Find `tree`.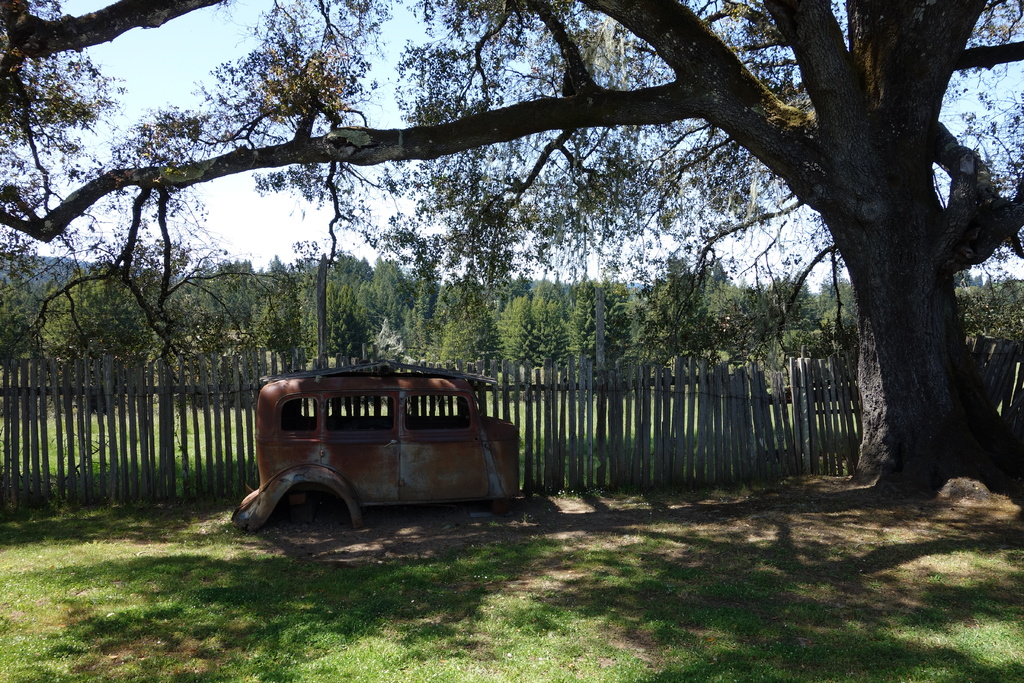
[360, 251, 427, 359].
